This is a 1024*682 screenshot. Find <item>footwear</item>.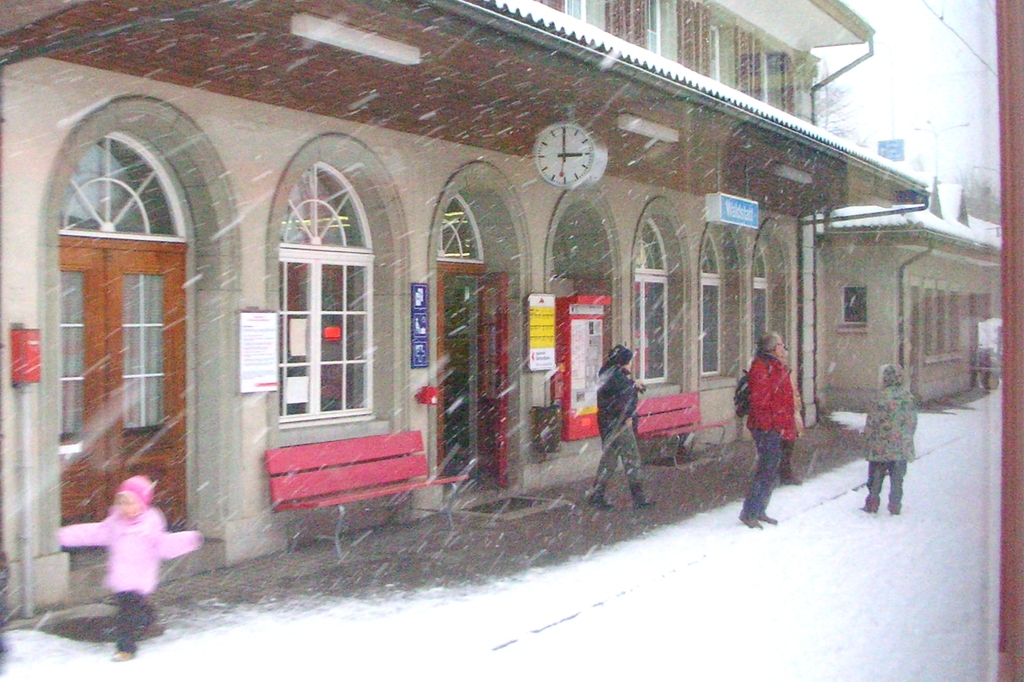
Bounding box: [left=110, top=646, right=134, bottom=659].
